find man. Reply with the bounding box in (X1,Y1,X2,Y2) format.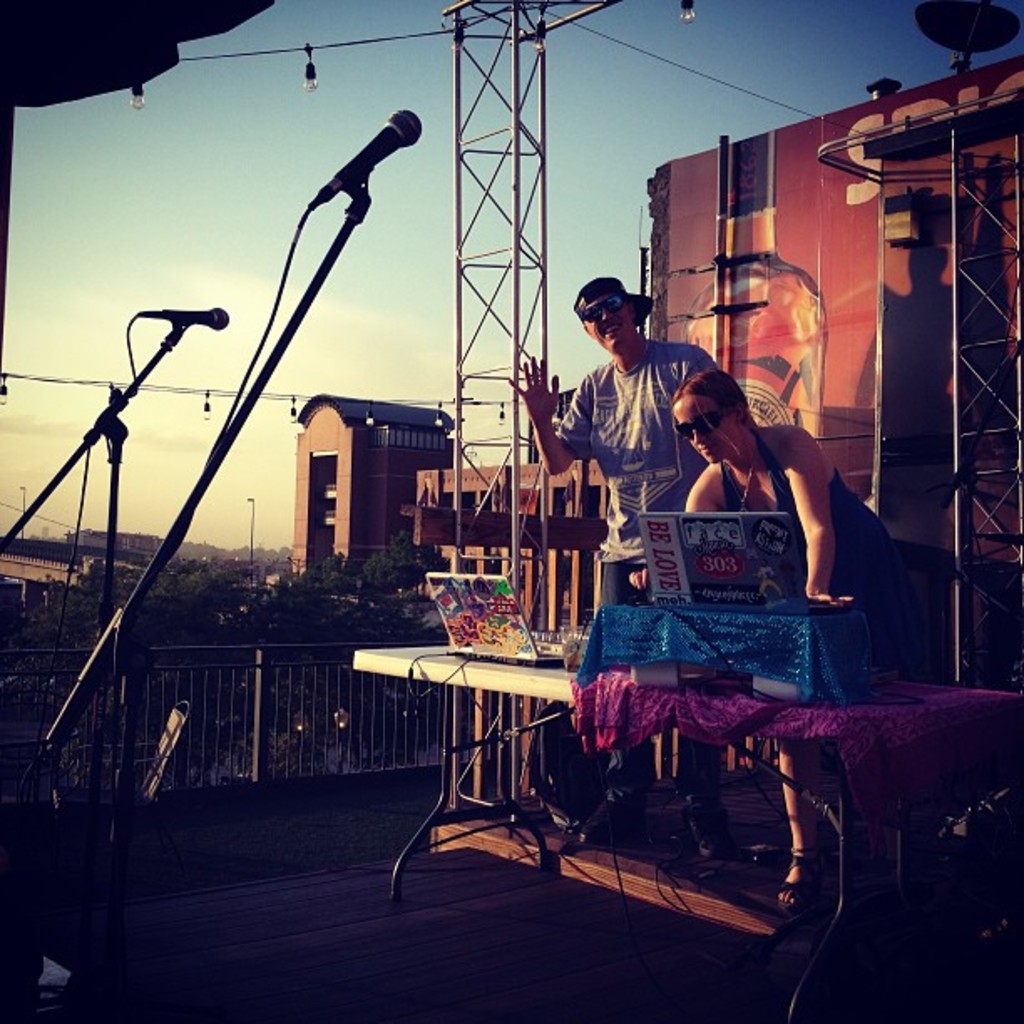
(544,284,708,569).
